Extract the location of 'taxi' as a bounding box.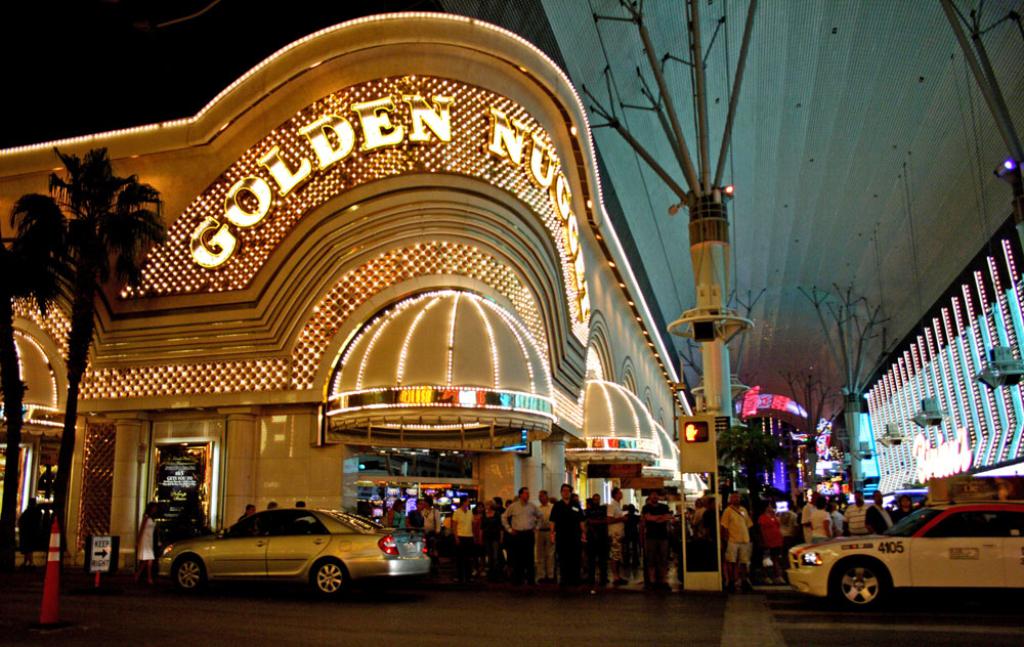
(x1=793, y1=487, x2=1016, y2=607).
